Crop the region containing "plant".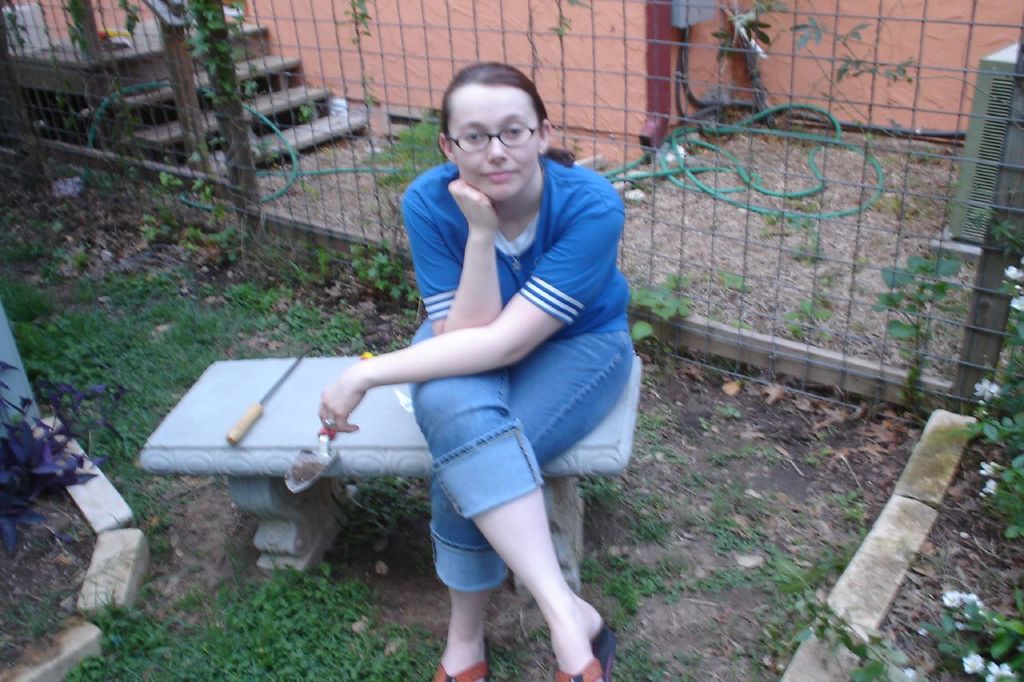
Crop region: 348 237 423 306.
